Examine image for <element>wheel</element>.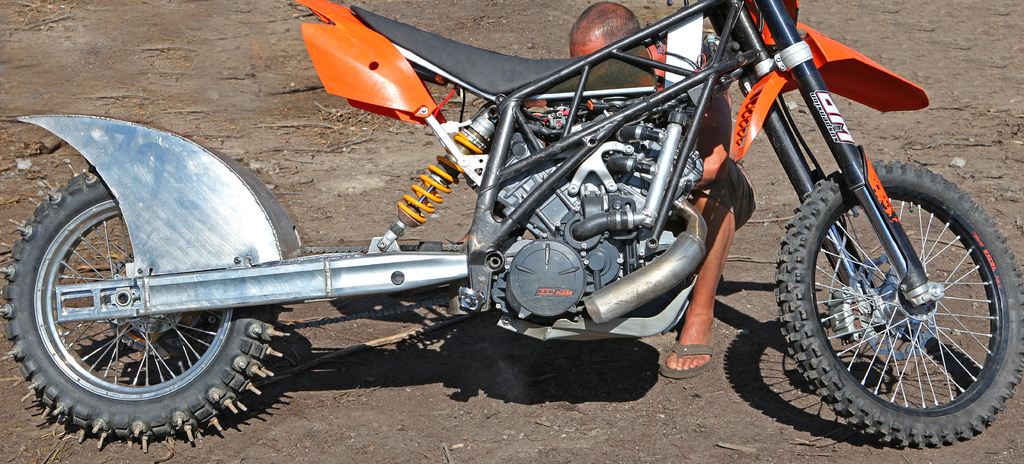
Examination result: [x1=790, y1=153, x2=1006, y2=433].
